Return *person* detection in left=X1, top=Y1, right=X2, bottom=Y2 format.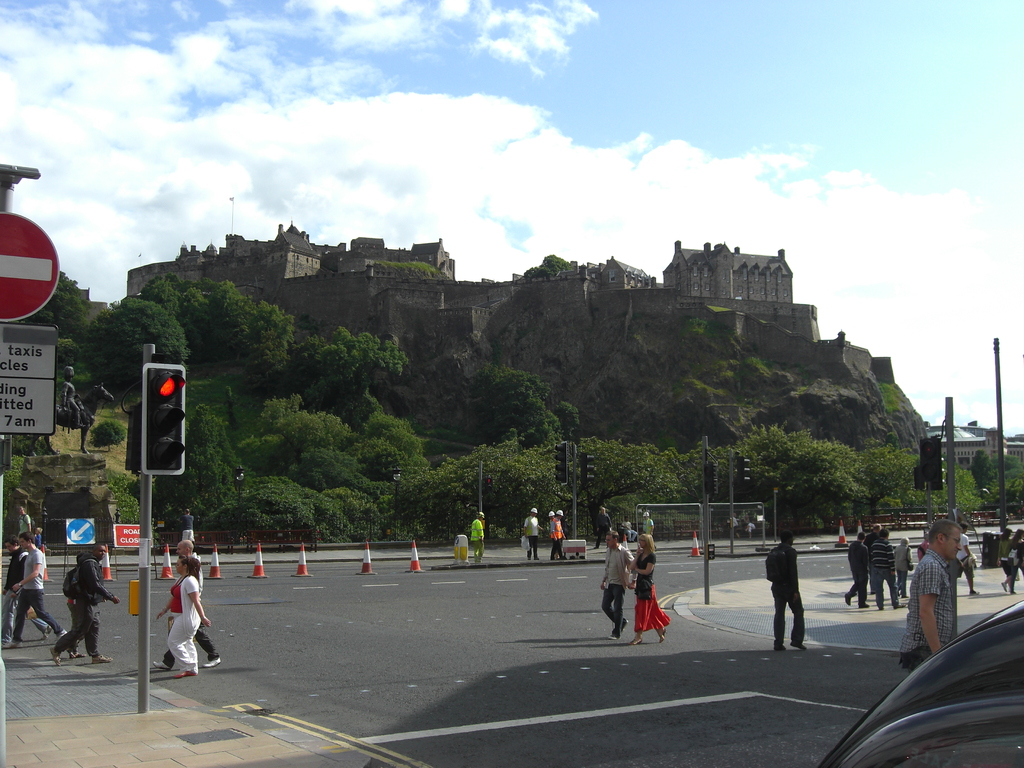
left=621, top=516, right=639, bottom=542.
